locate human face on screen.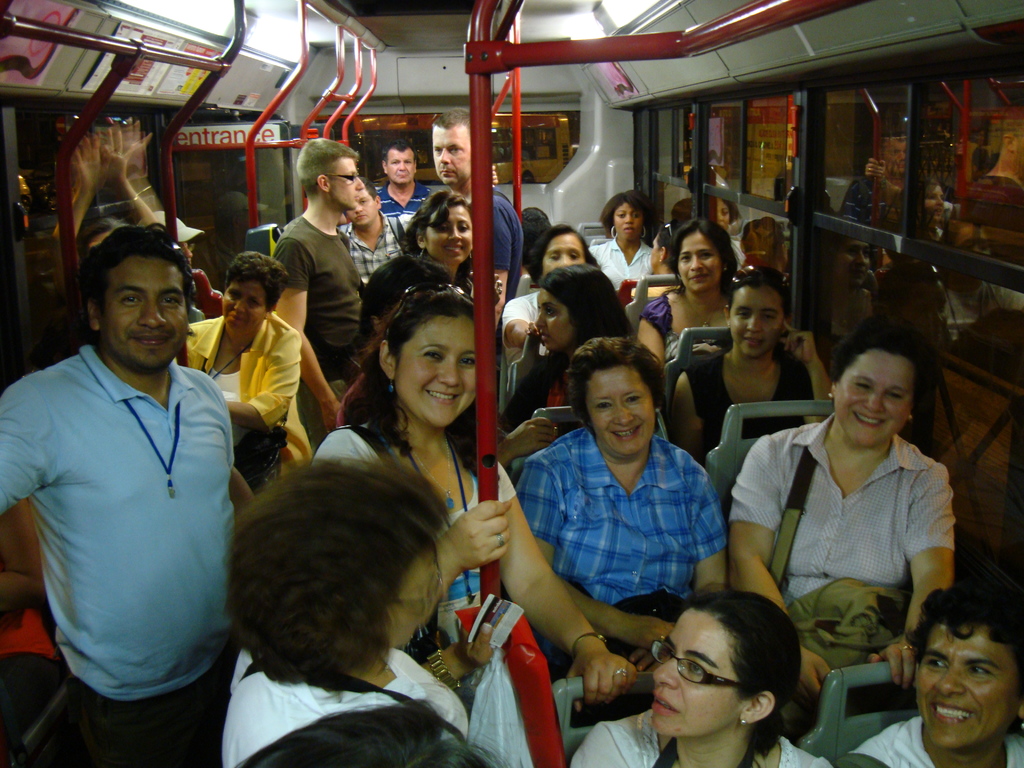
On screen at (left=100, top=260, right=189, bottom=368).
